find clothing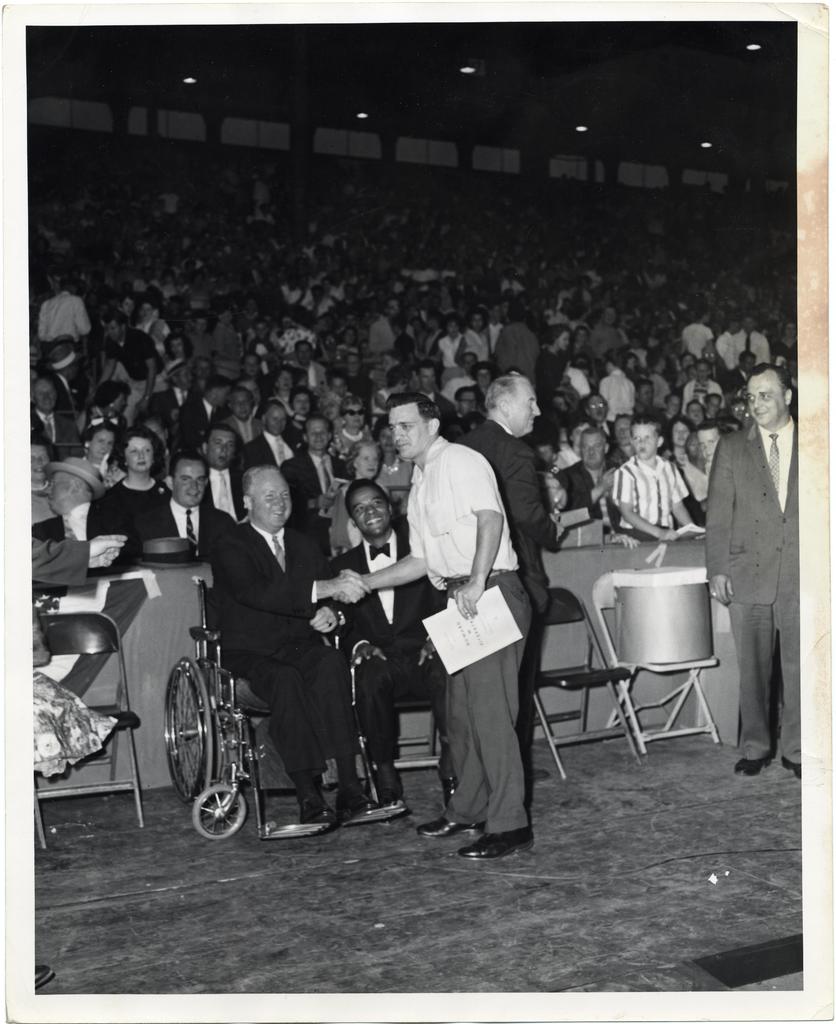
<box>708,426,799,608</box>
